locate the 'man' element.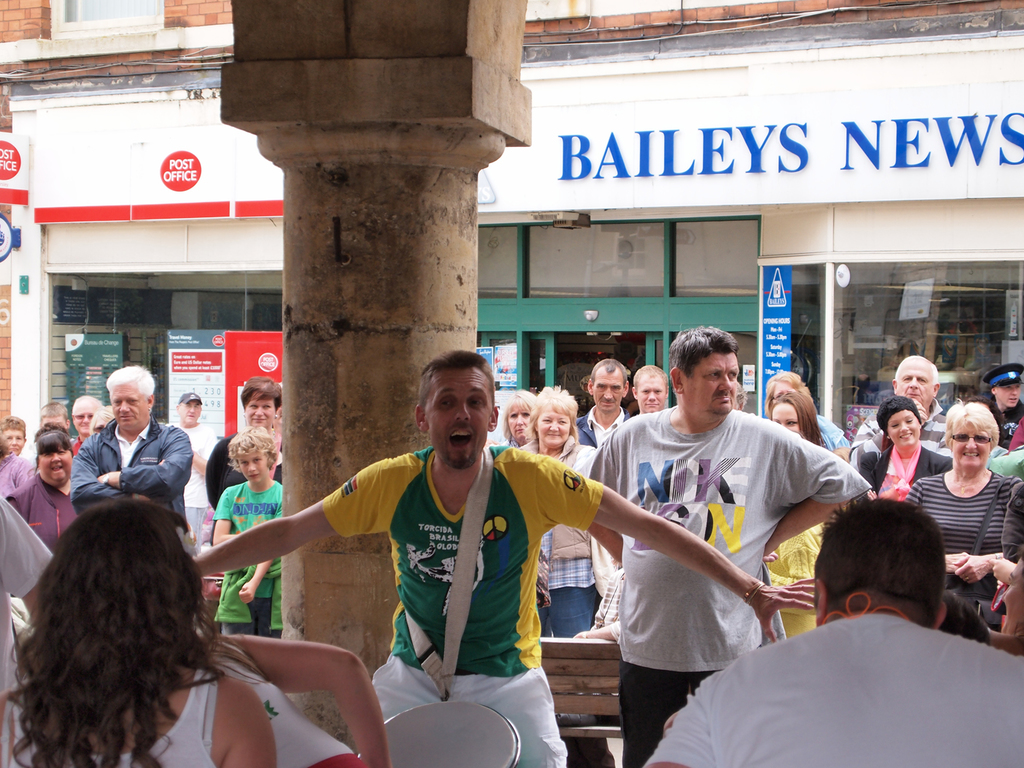
Element bbox: box=[851, 350, 960, 457].
